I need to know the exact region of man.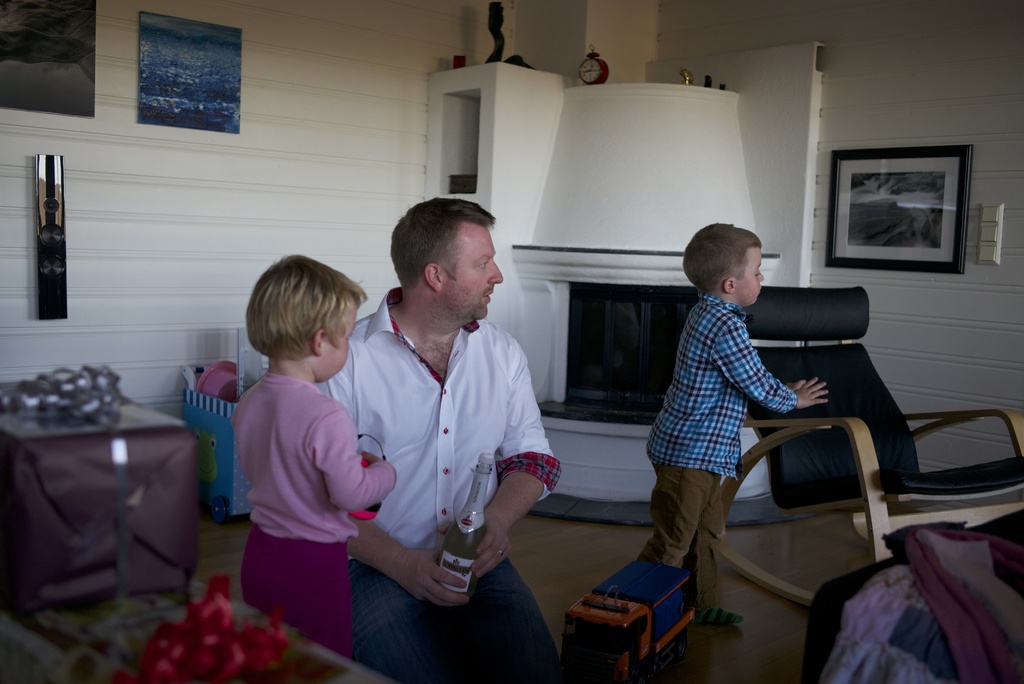
Region: rect(346, 170, 563, 639).
